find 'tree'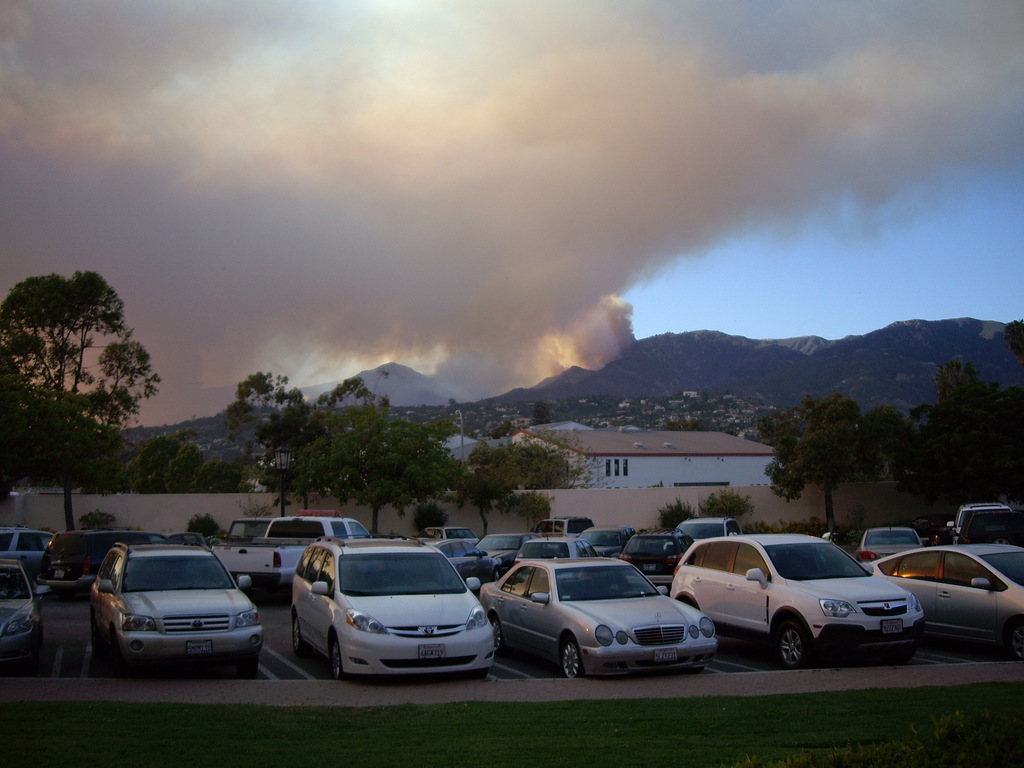
449:436:577:536
